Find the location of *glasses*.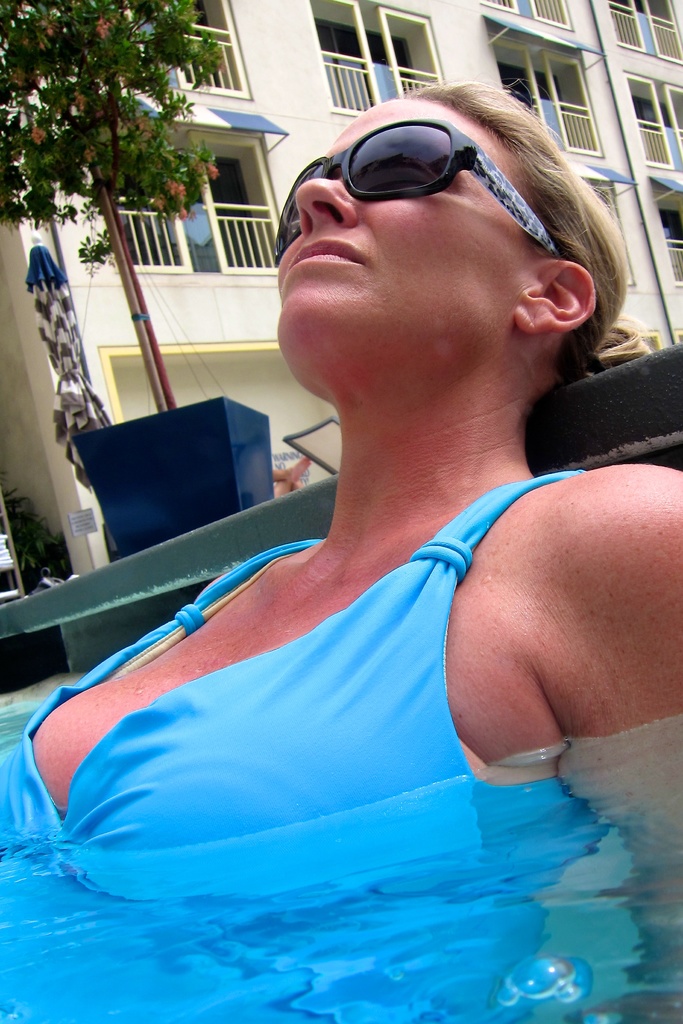
Location: detection(273, 113, 567, 266).
